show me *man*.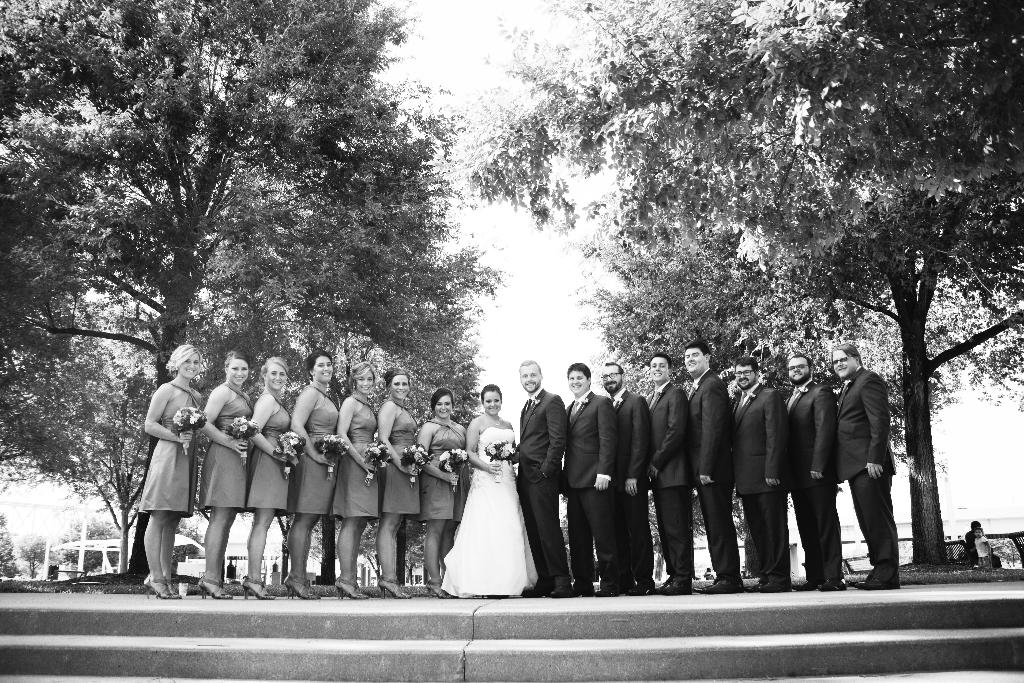
*man* is here: (600, 363, 656, 598).
